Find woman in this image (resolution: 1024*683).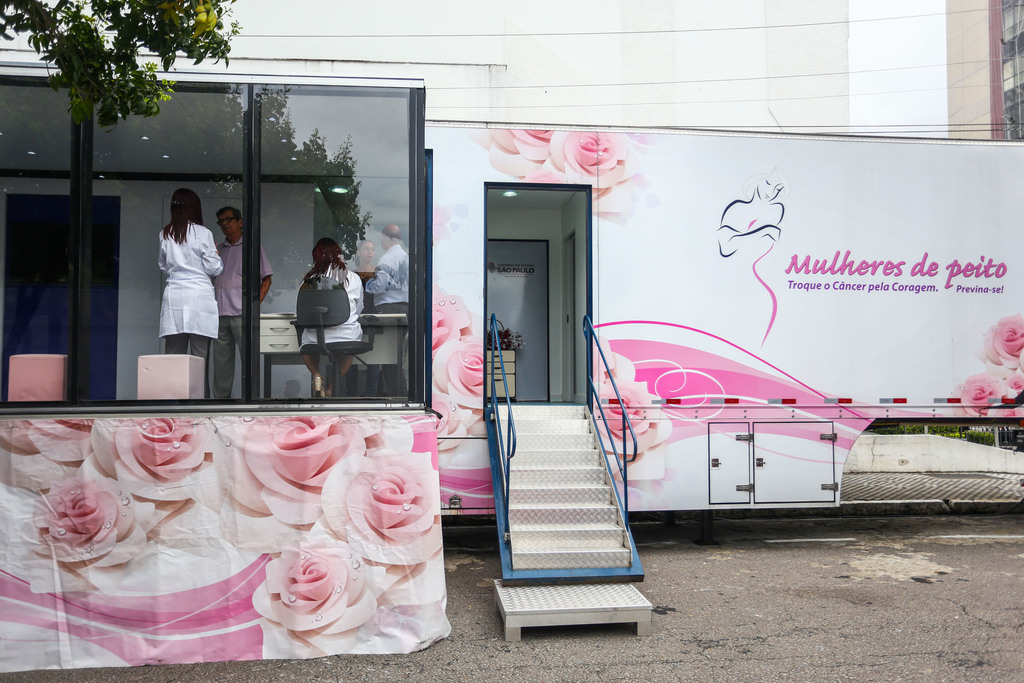
299, 237, 362, 393.
